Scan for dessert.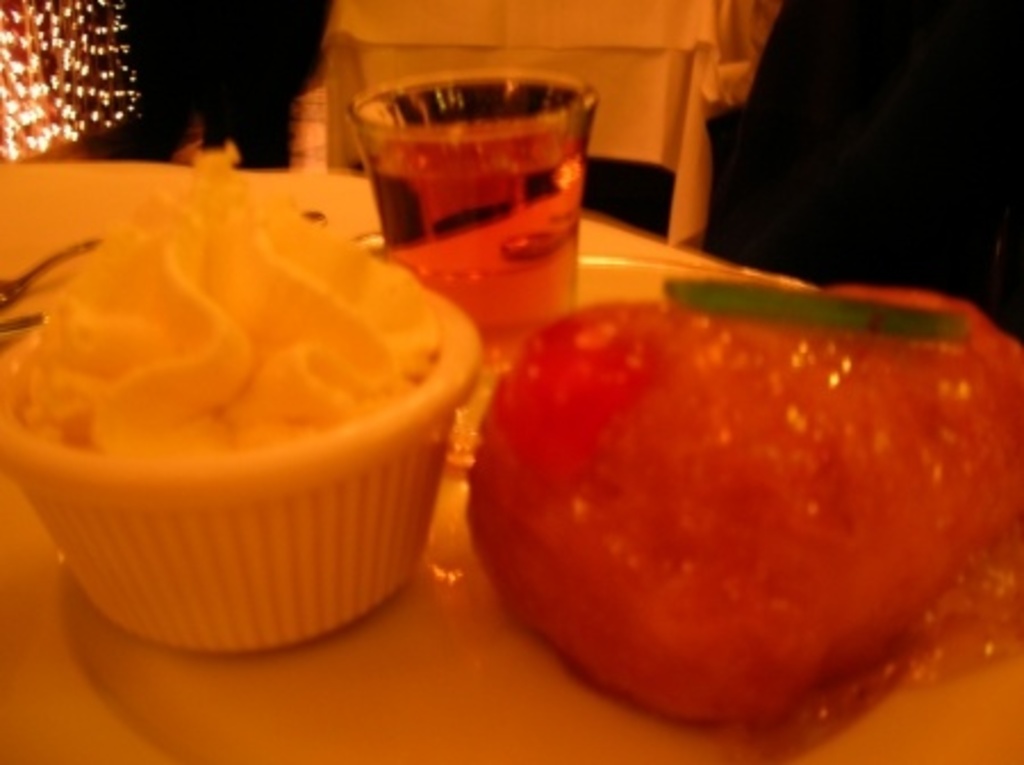
Scan result: box=[0, 146, 489, 647].
